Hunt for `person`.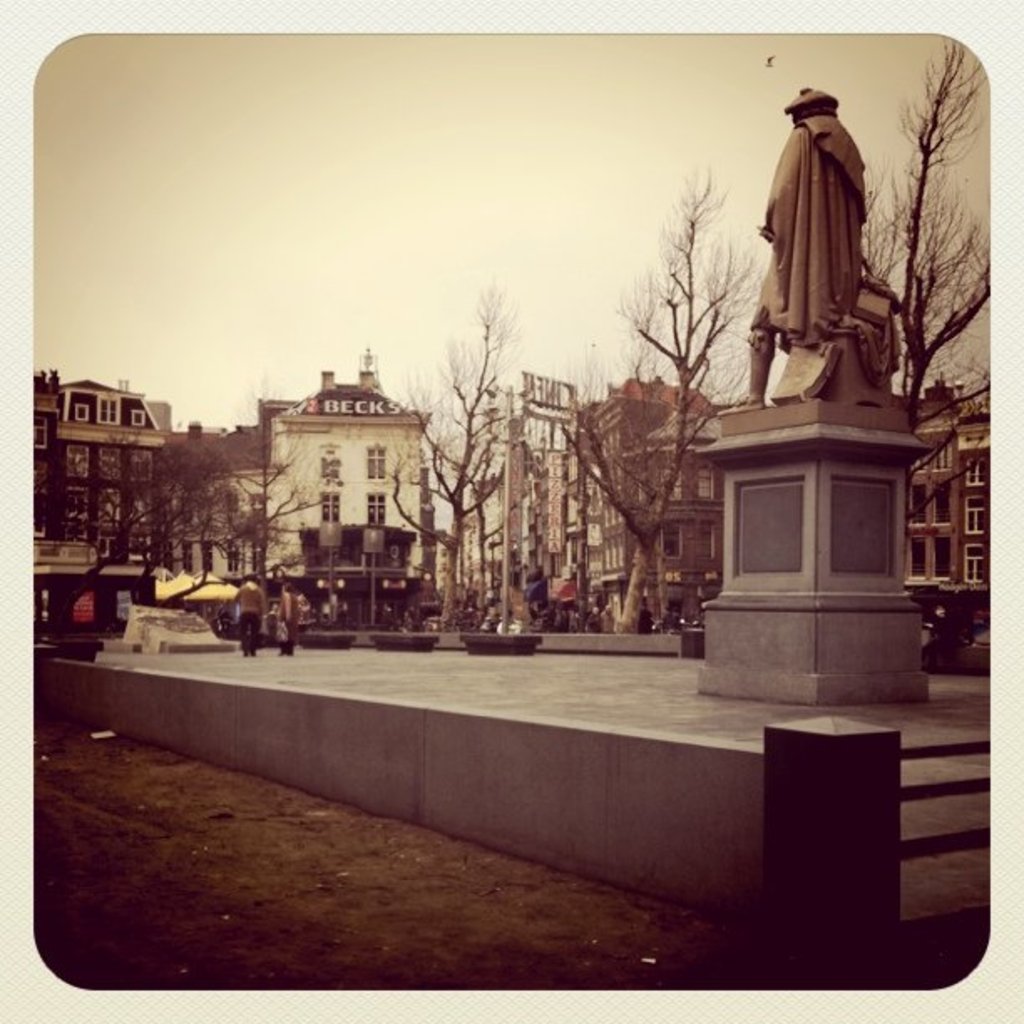
Hunted down at bbox=(271, 589, 308, 658).
